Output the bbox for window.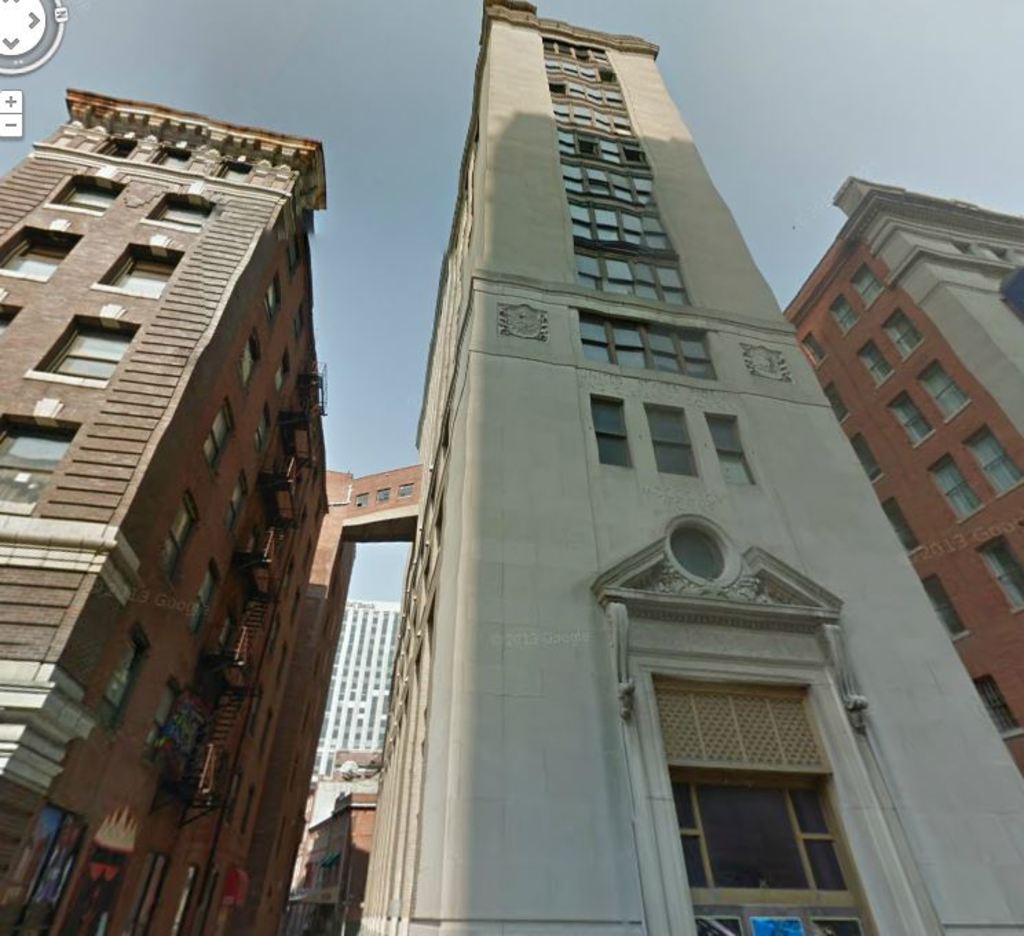
(394, 483, 414, 494).
